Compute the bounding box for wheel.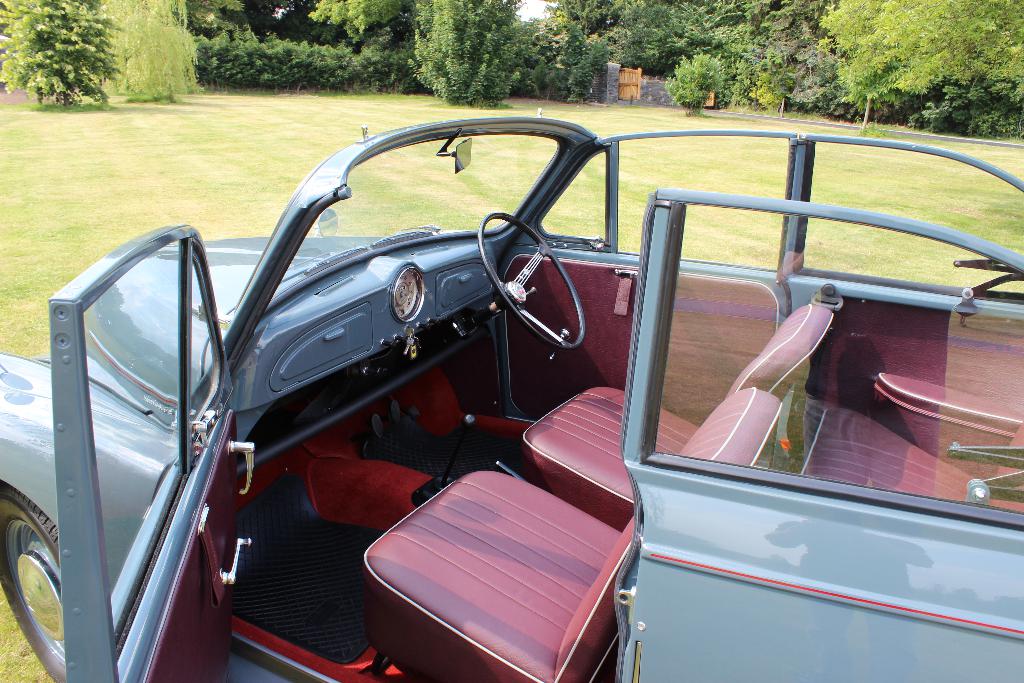
bbox=[486, 202, 598, 347].
